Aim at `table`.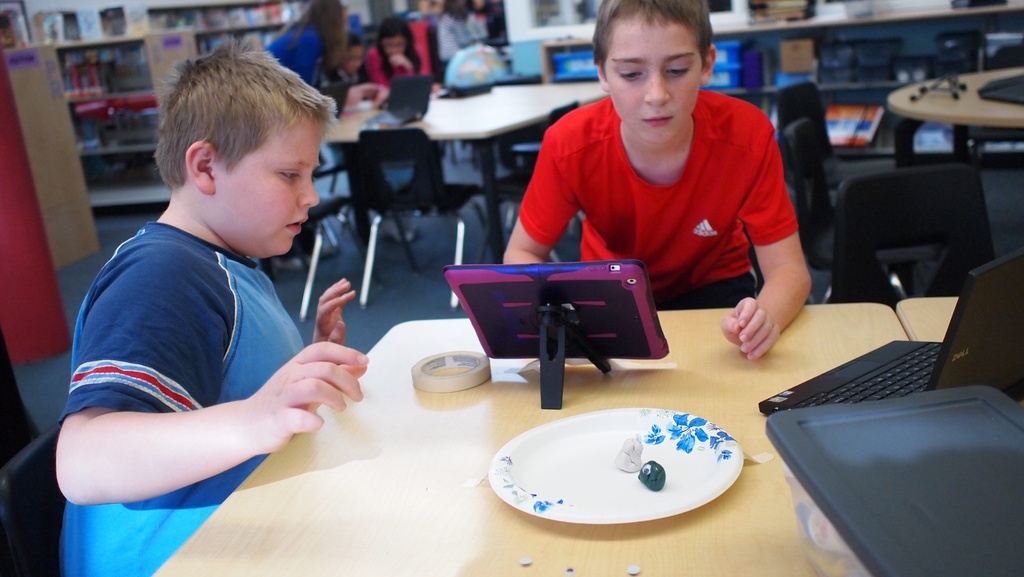
Aimed at detection(79, 260, 978, 576).
